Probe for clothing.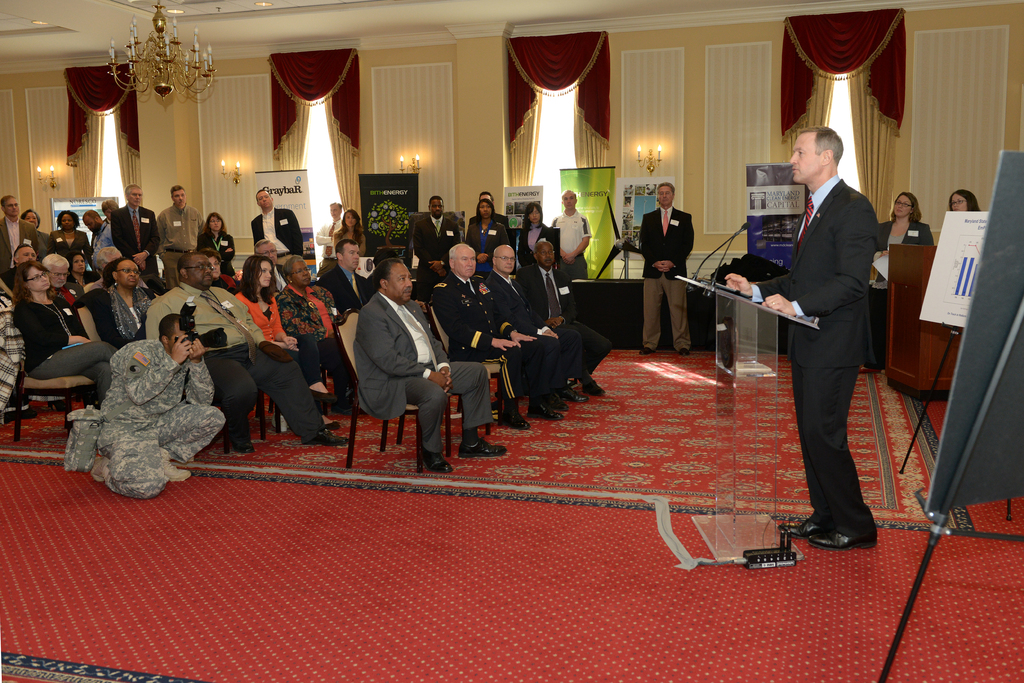
Probe result: 417:218:461:258.
